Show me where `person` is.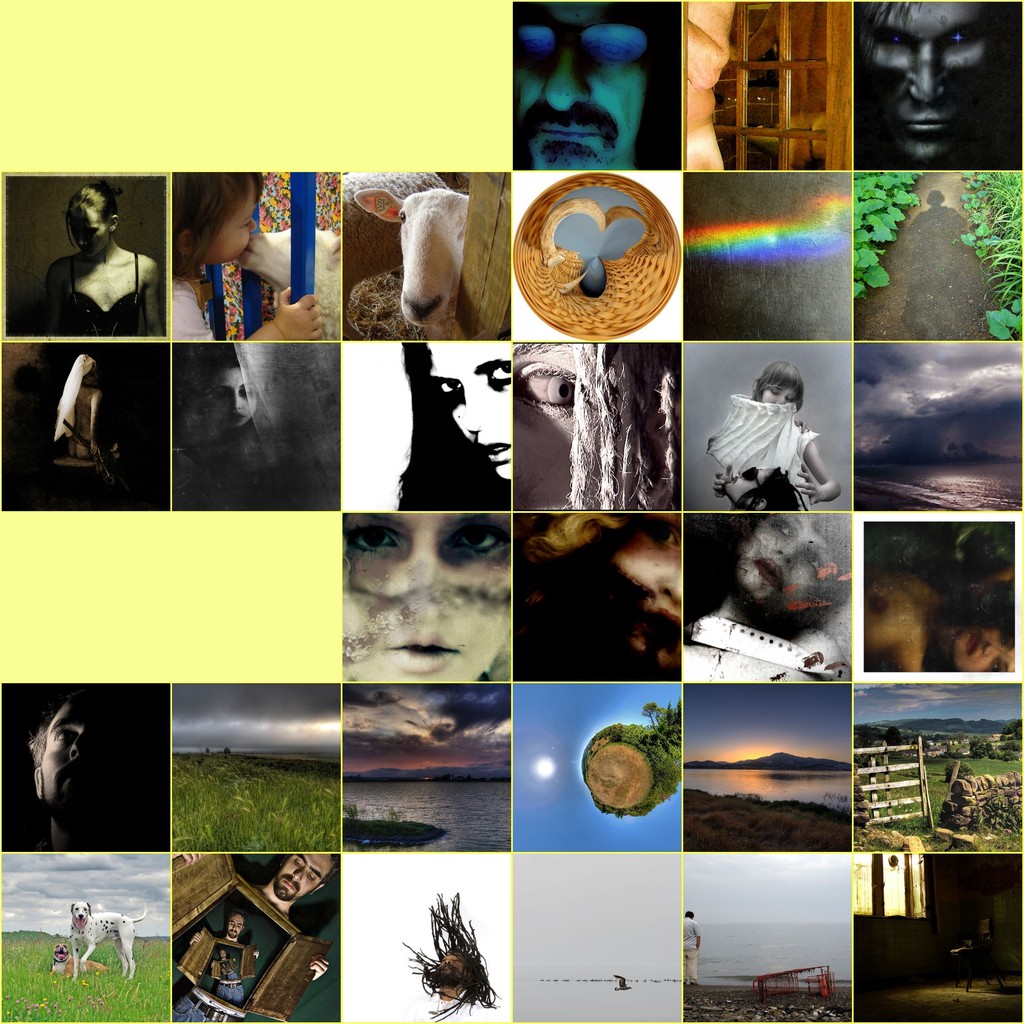
`person` is at <bbox>516, 515, 684, 682</bbox>.
